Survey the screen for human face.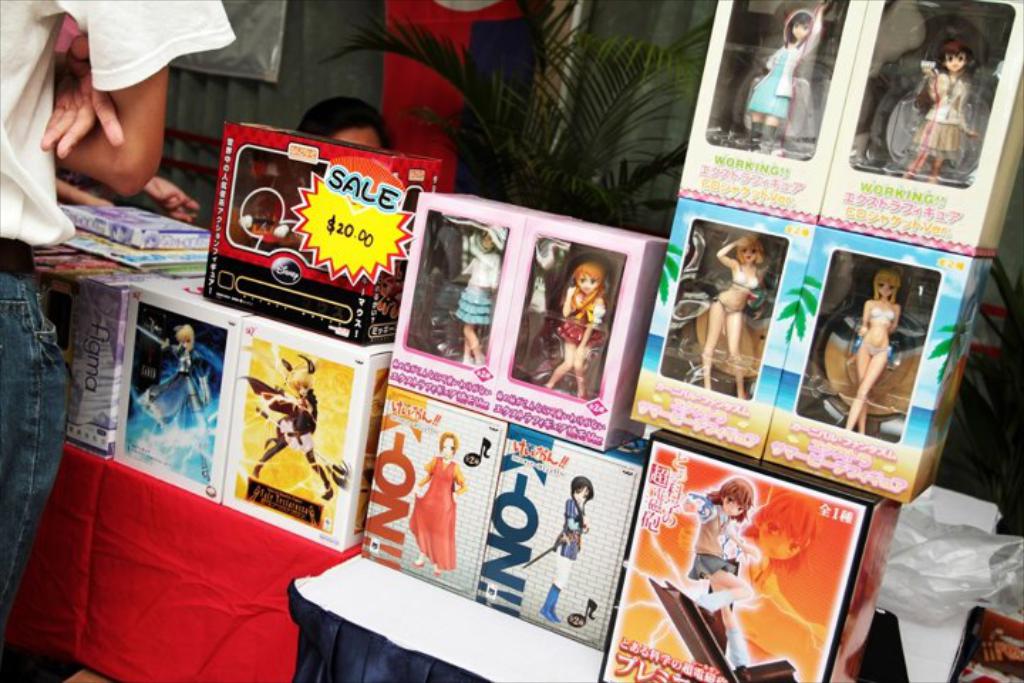
Survey found: select_region(439, 438, 457, 460).
